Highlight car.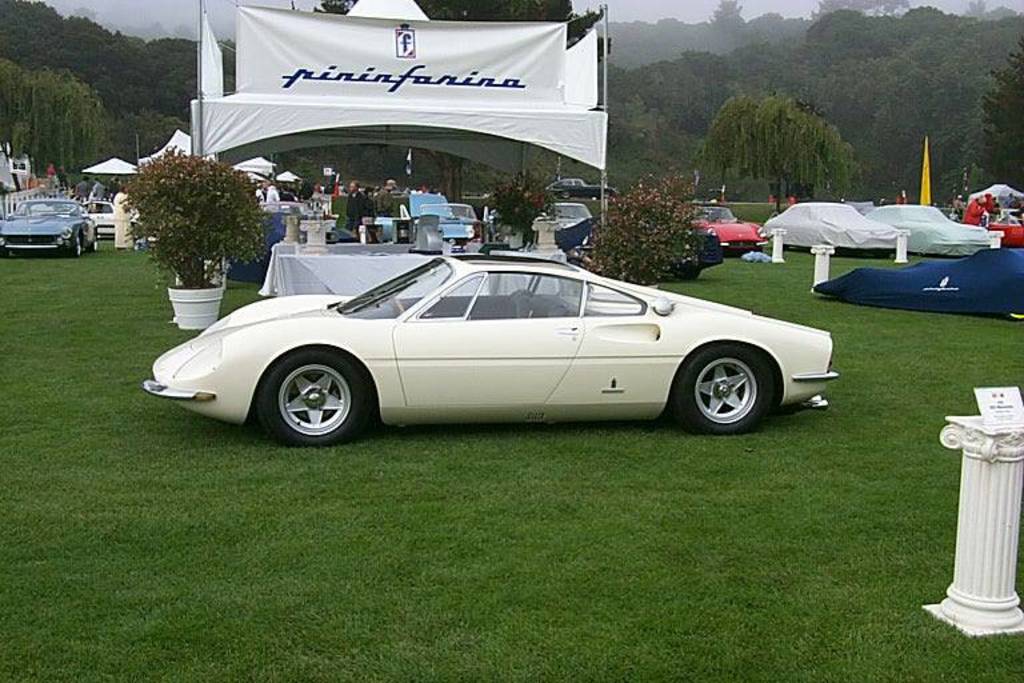
Highlighted region: crop(145, 255, 839, 446).
